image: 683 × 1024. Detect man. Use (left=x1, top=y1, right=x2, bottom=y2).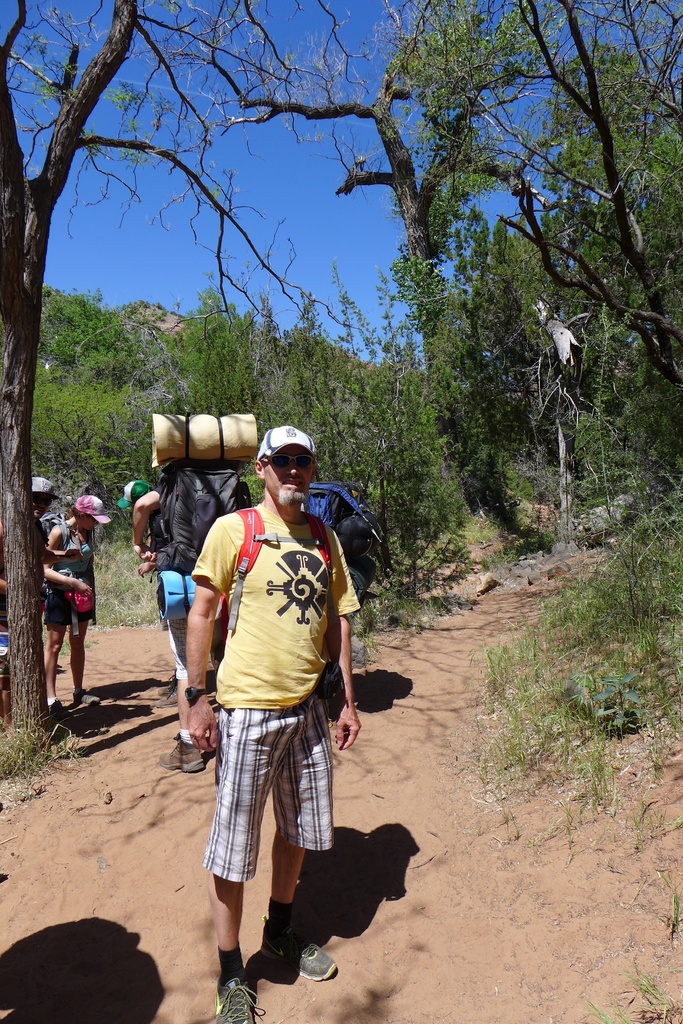
(left=131, top=455, right=255, bottom=777).
